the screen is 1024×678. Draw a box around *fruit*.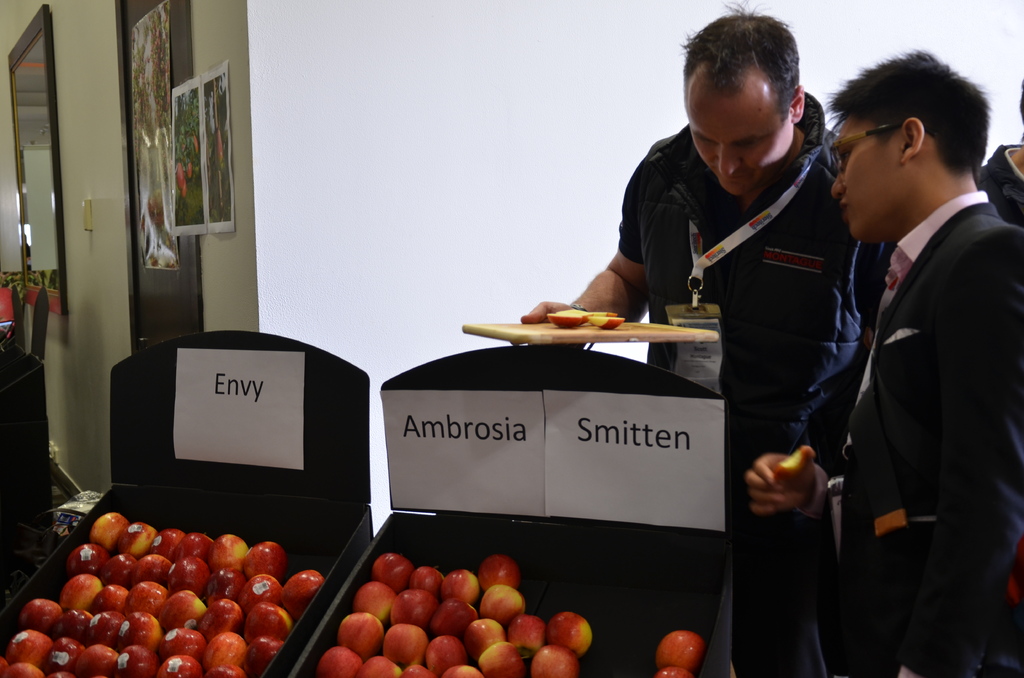
box(660, 628, 704, 674).
